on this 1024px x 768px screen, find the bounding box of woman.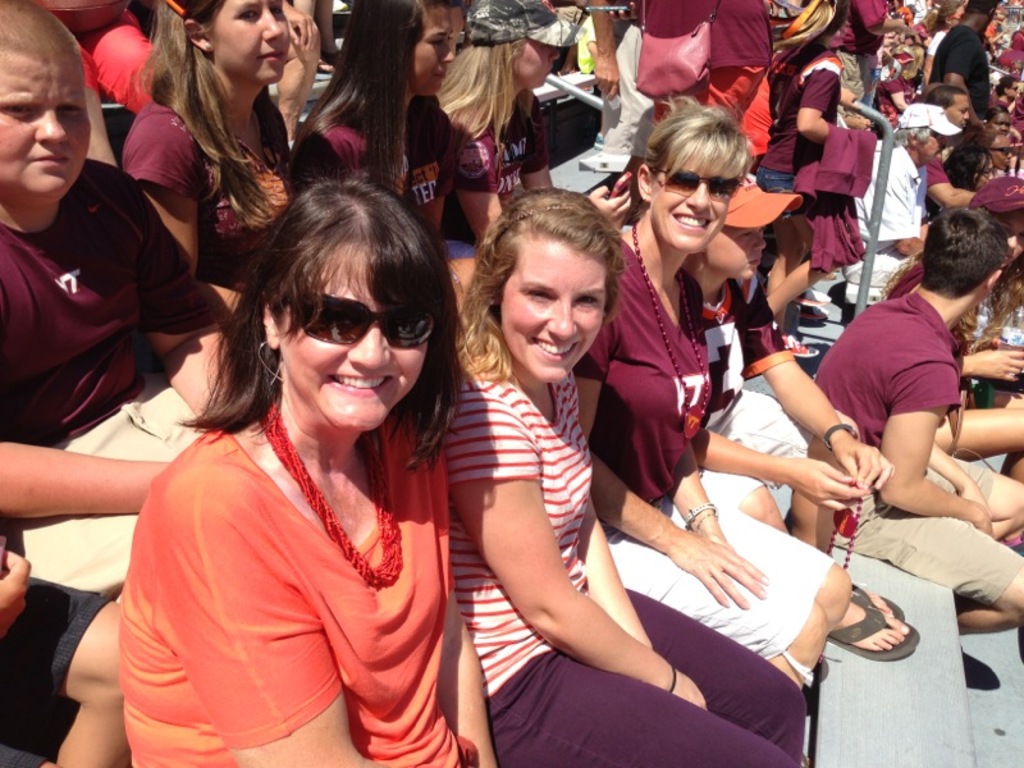
Bounding box: detection(572, 105, 847, 712).
